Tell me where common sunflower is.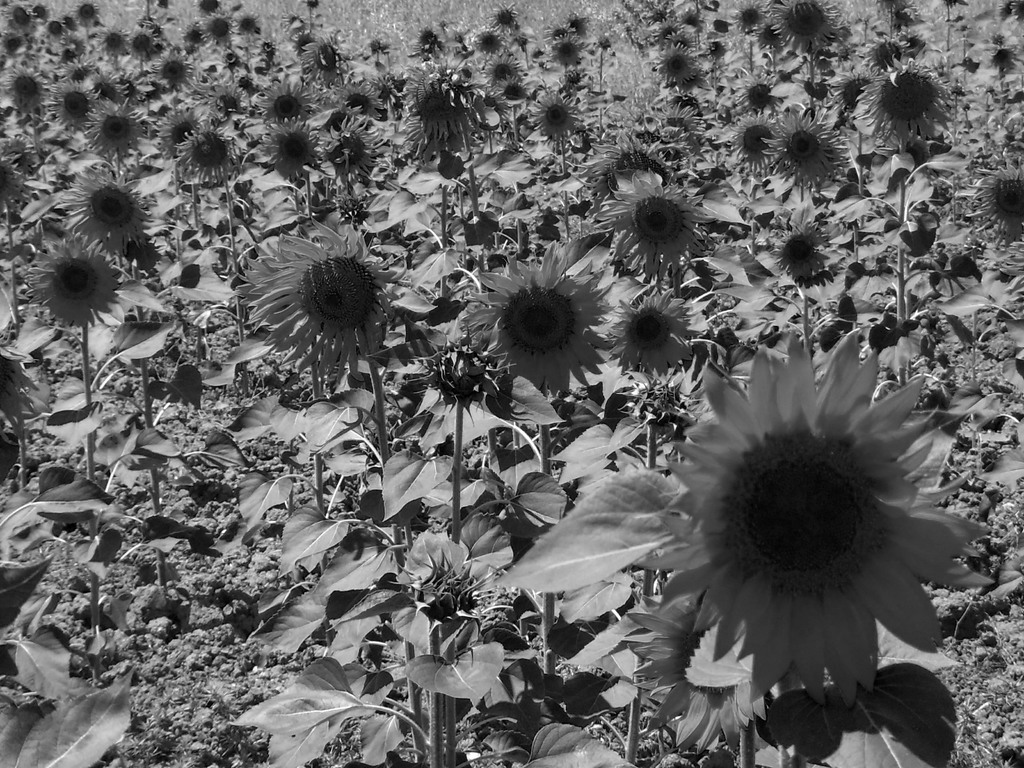
common sunflower is at x1=859 y1=61 x2=954 y2=152.
